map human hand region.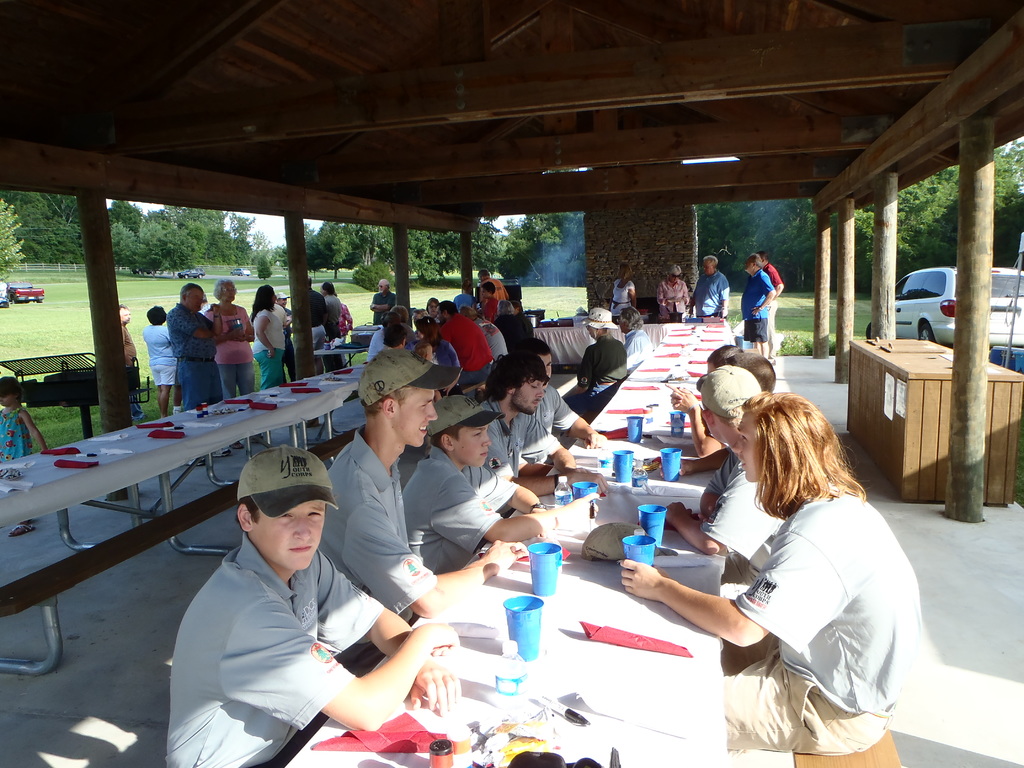
Mapped to Rect(404, 653, 465, 717).
